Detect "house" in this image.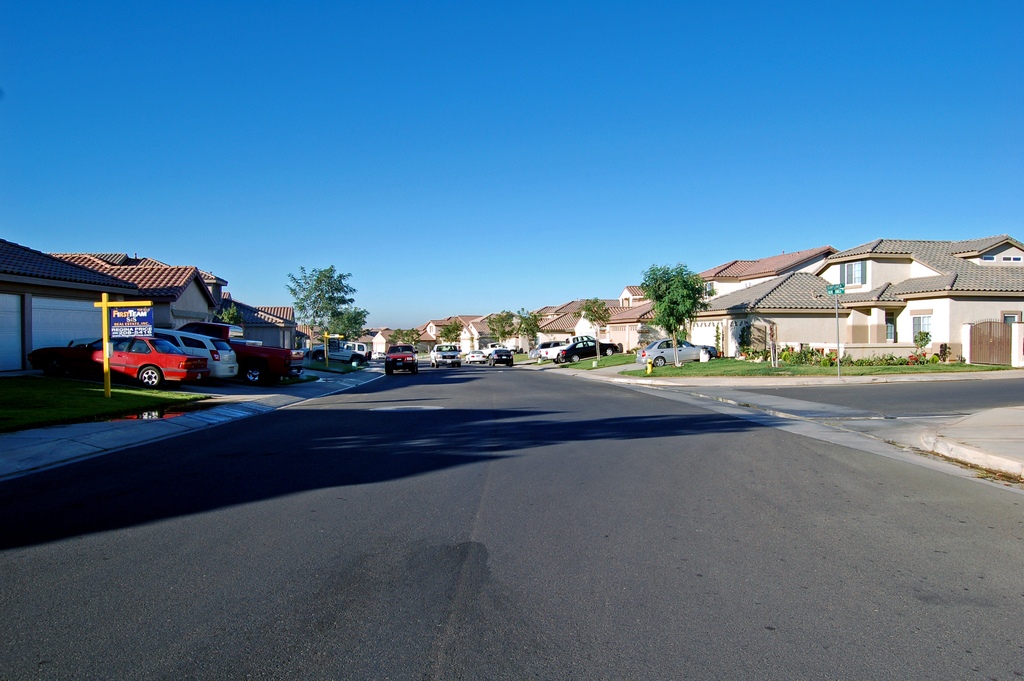
Detection: box(709, 240, 844, 292).
